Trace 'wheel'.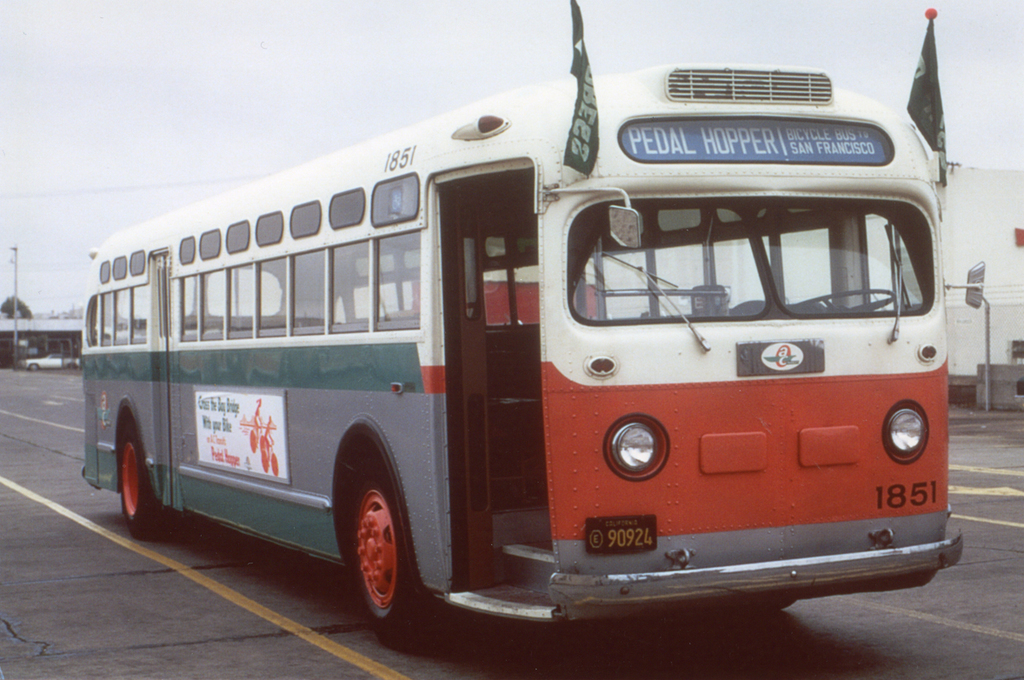
Traced to BBox(120, 424, 205, 540).
